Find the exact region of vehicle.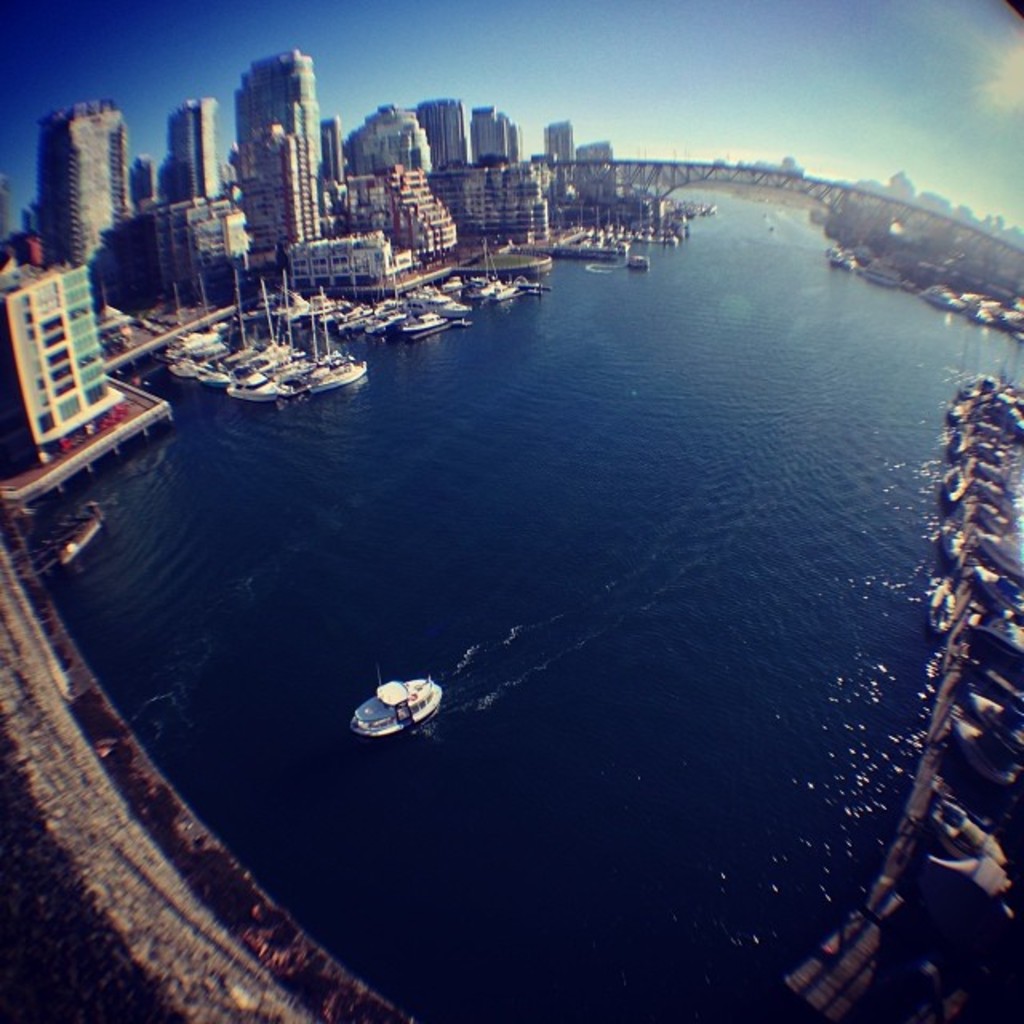
Exact region: (349,664,445,741).
